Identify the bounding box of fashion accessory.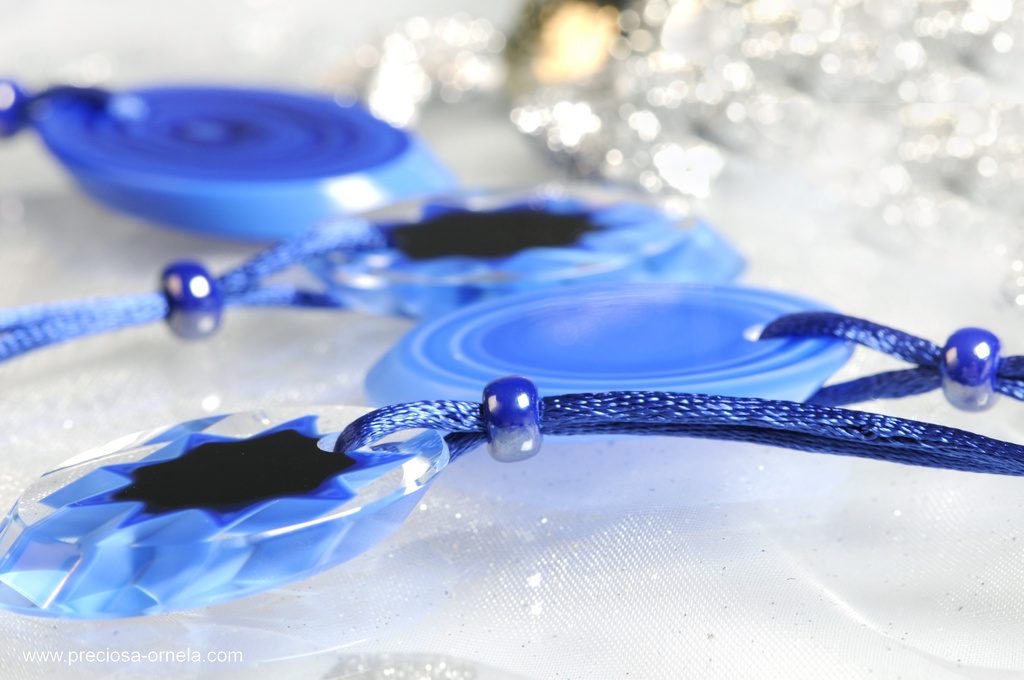
pyautogui.locateOnScreen(0, 180, 748, 366).
